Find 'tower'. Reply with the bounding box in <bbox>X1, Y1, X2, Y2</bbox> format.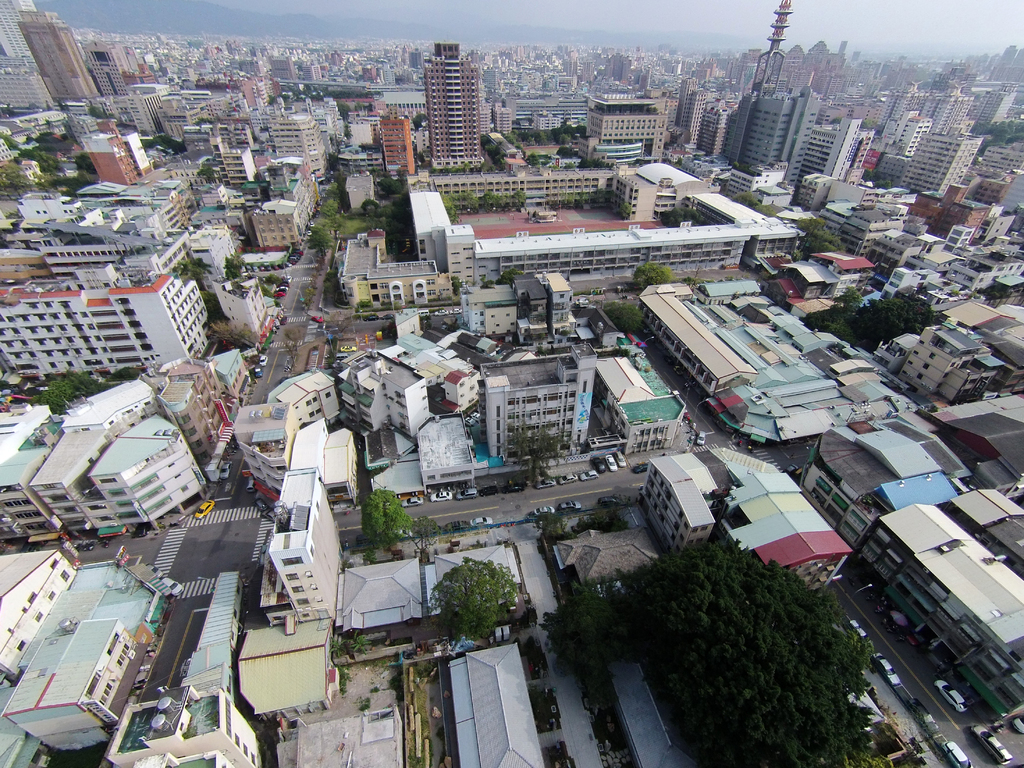
<bbox>903, 135, 979, 196</bbox>.
